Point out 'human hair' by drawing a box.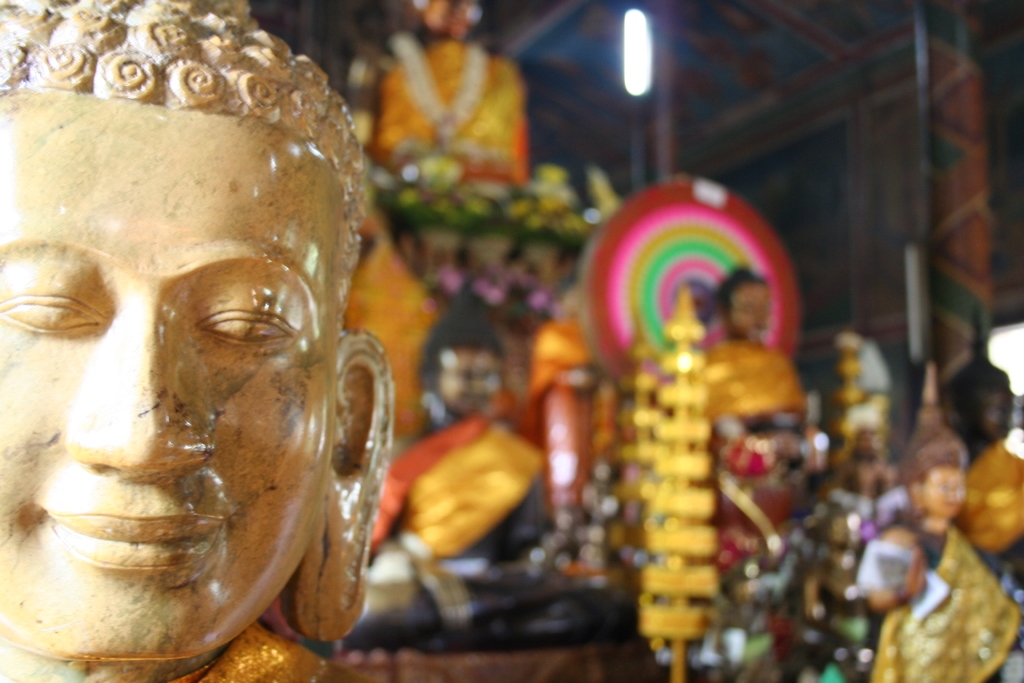
{"x1": 947, "y1": 357, "x2": 1012, "y2": 417}.
